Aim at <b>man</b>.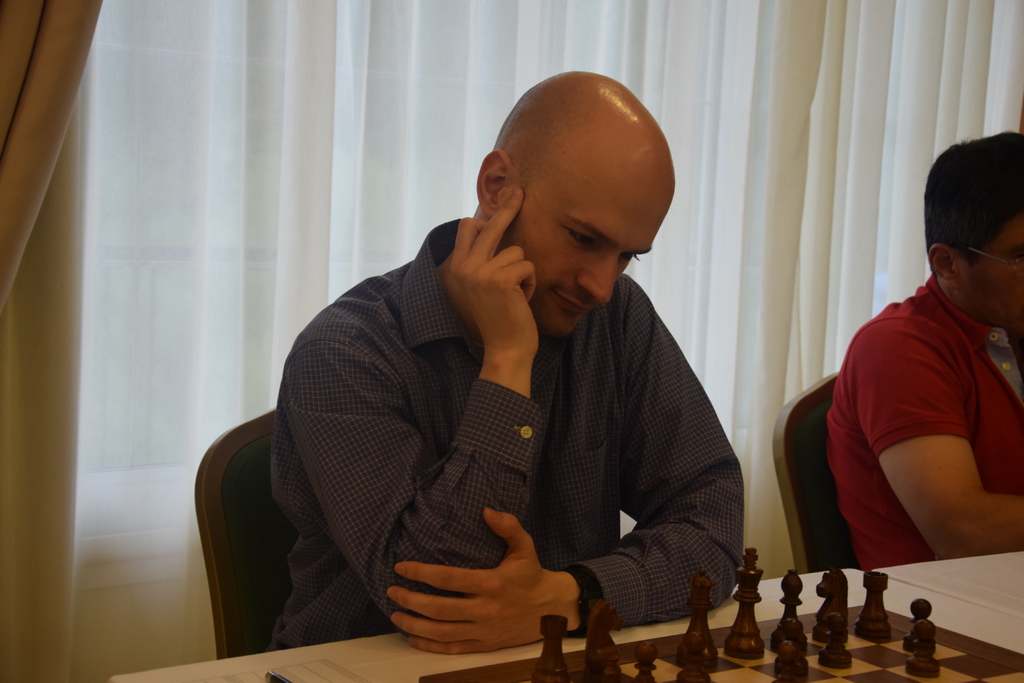
Aimed at <region>827, 126, 1023, 575</region>.
